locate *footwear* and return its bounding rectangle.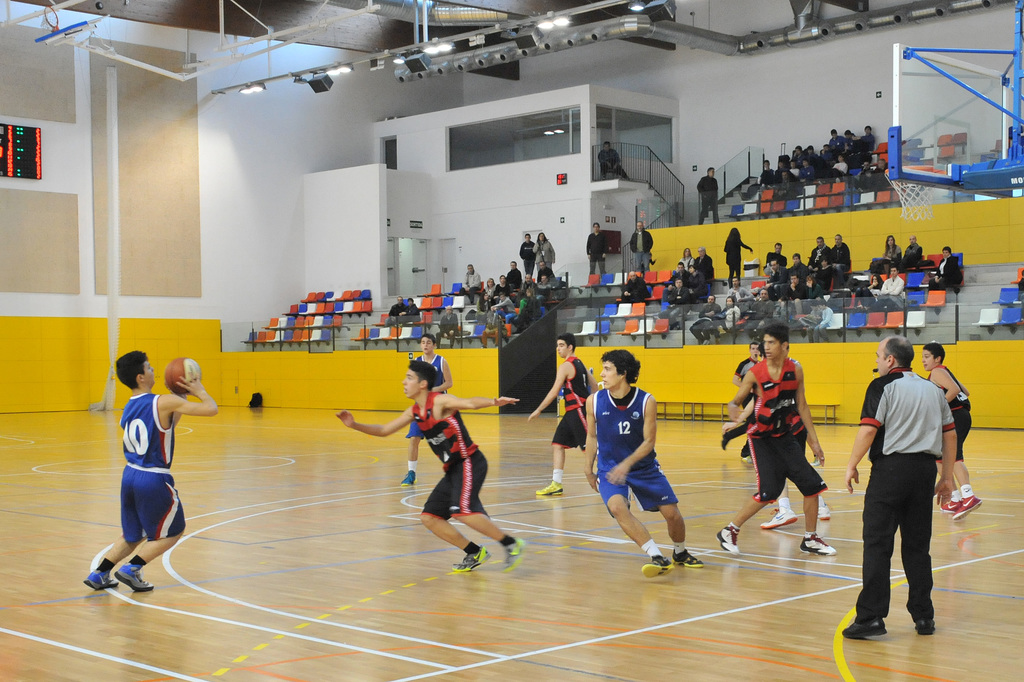
Rect(671, 549, 704, 567).
